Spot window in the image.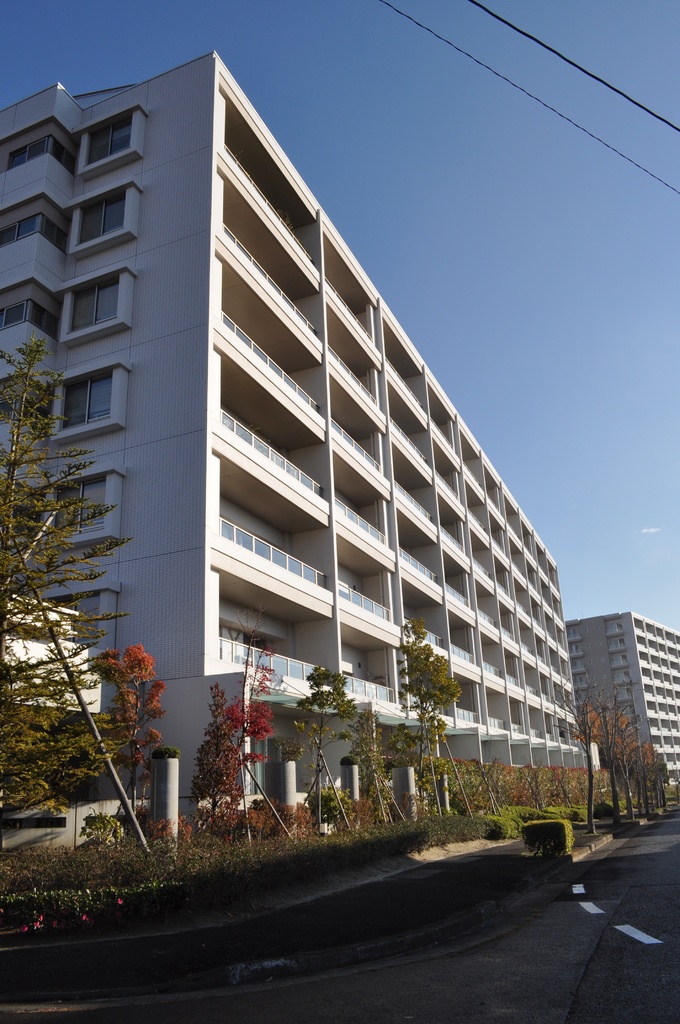
window found at crop(11, 145, 77, 180).
